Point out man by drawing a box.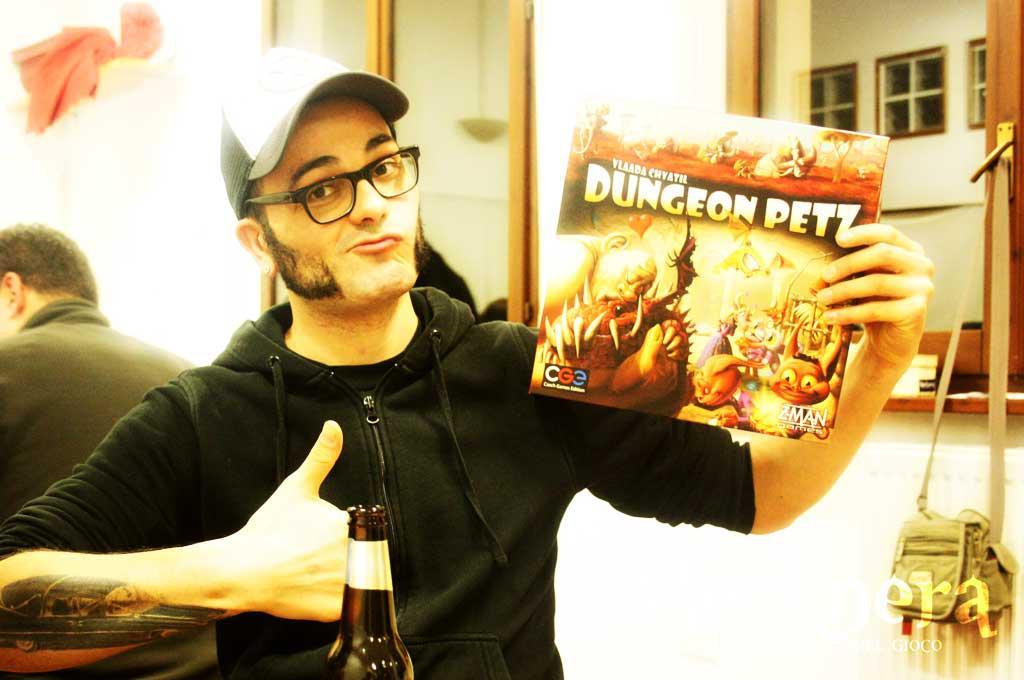
24,69,741,657.
